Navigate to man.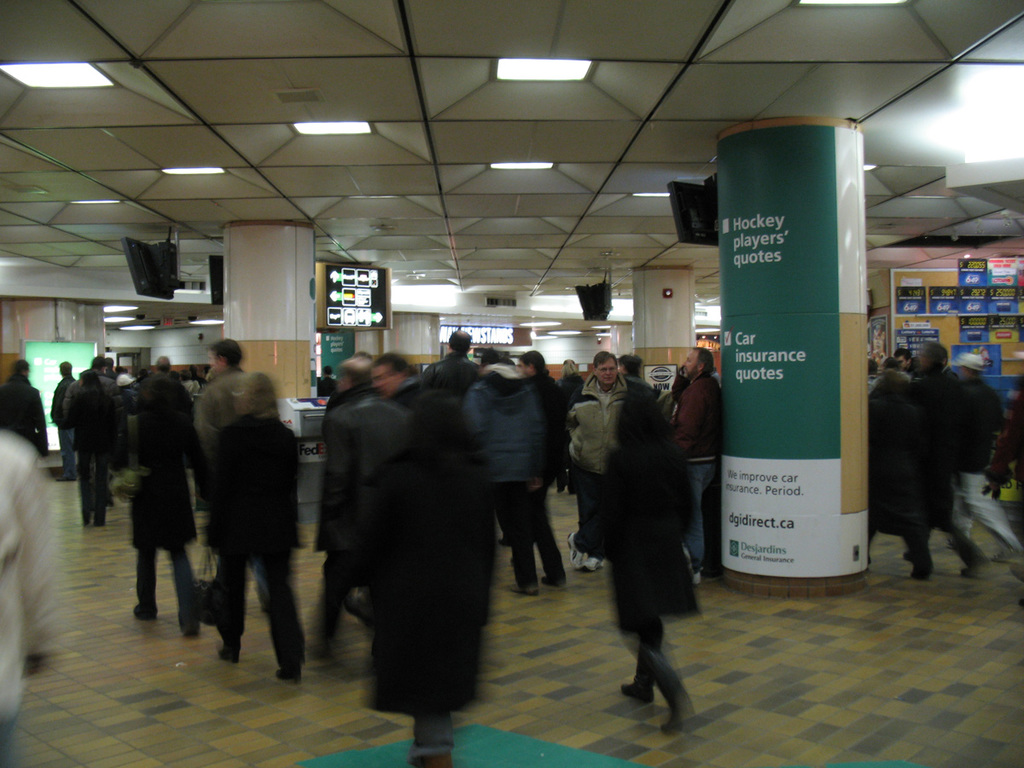
Navigation target: <box>191,341,263,618</box>.
